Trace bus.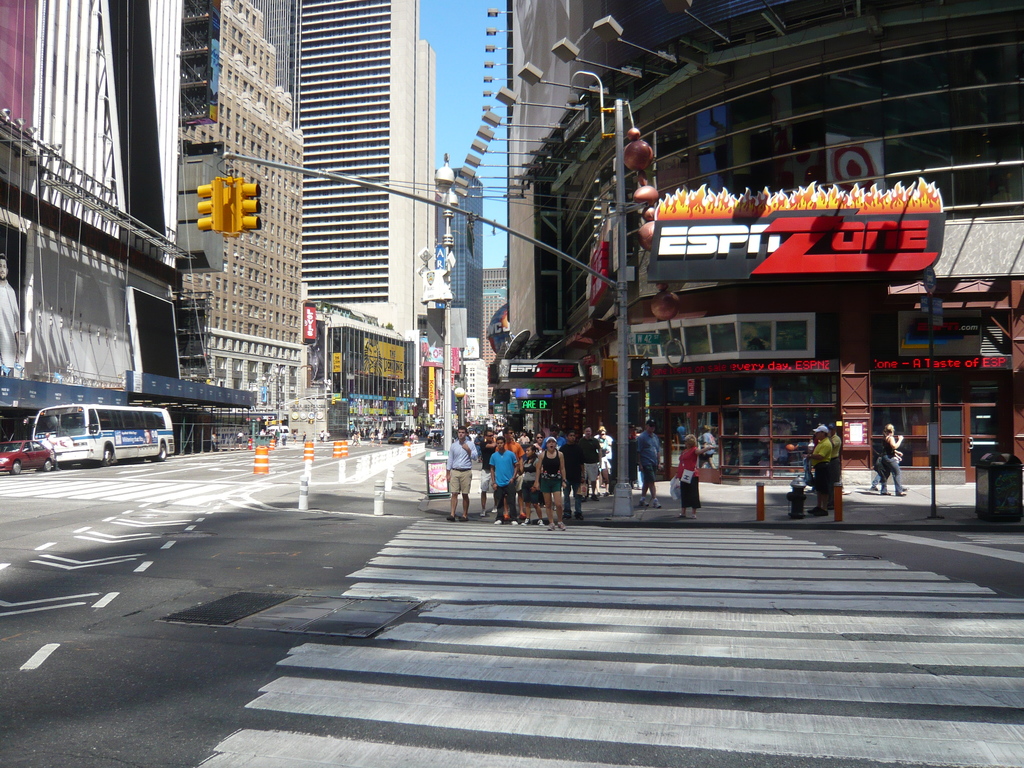
Traced to [left=22, top=401, right=178, bottom=463].
